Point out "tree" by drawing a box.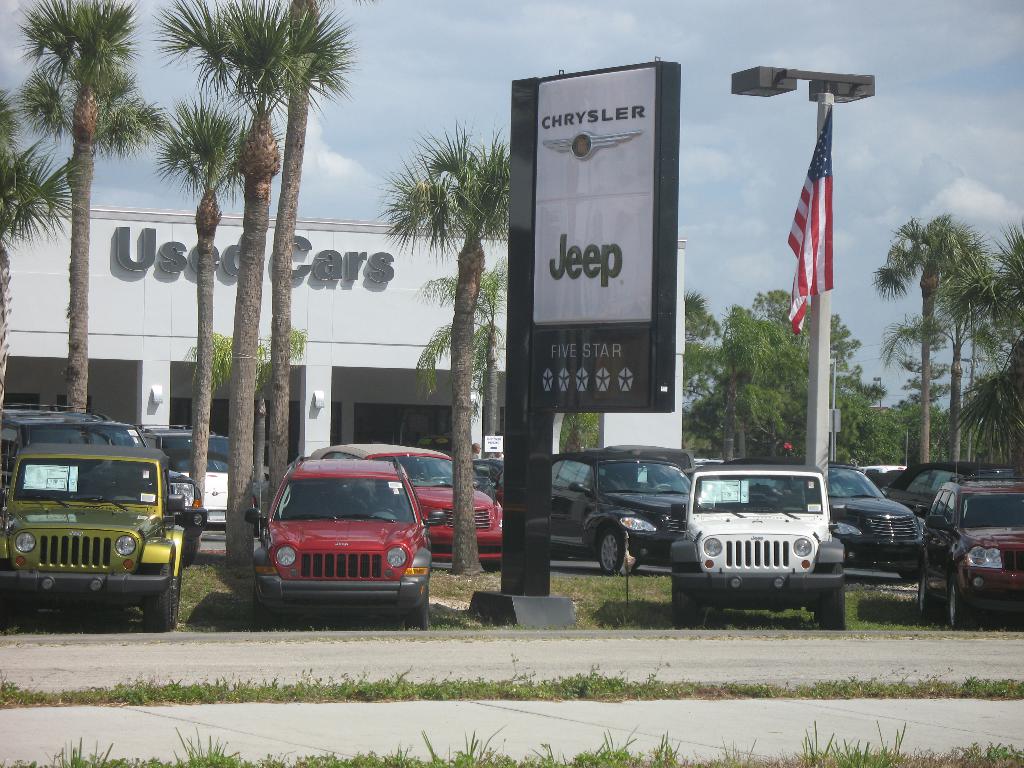
x1=836 y1=385 x2=915 y2=474.
